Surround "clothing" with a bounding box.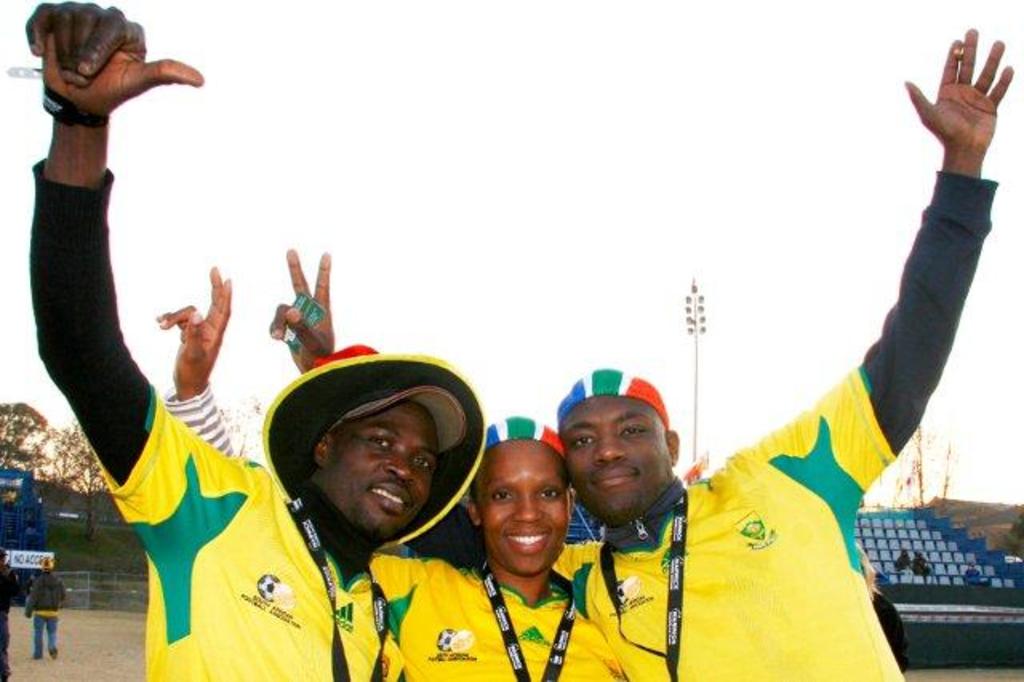
{"x1": 360, "y1": 544, "x2": 635, "y2": 680}.
